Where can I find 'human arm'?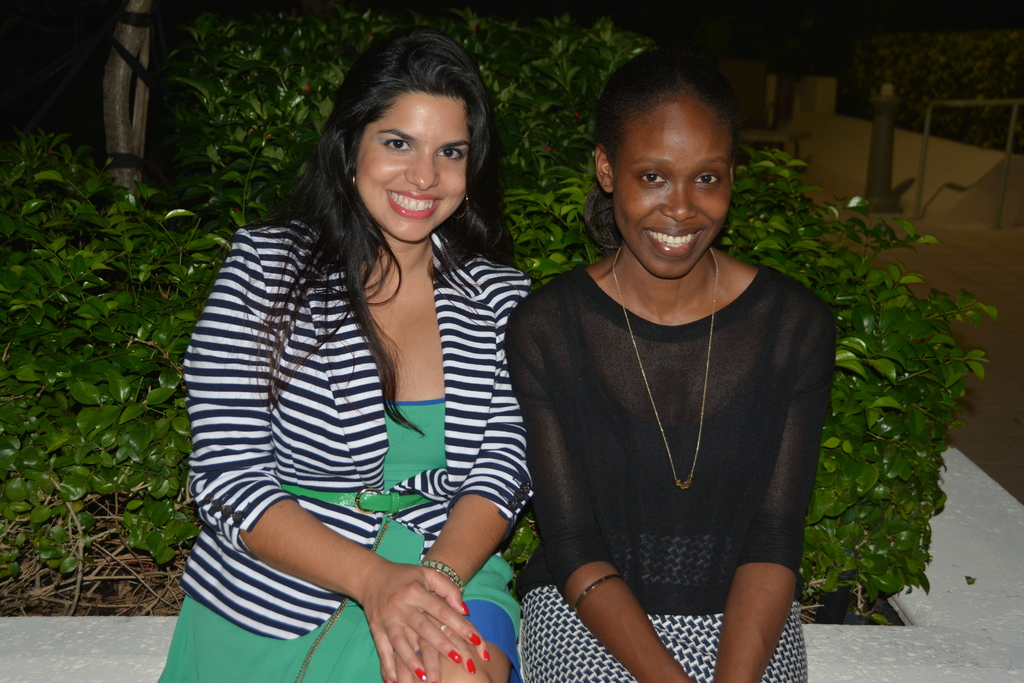
You can find it at left=378, top=263, right=536, bottom=682.
